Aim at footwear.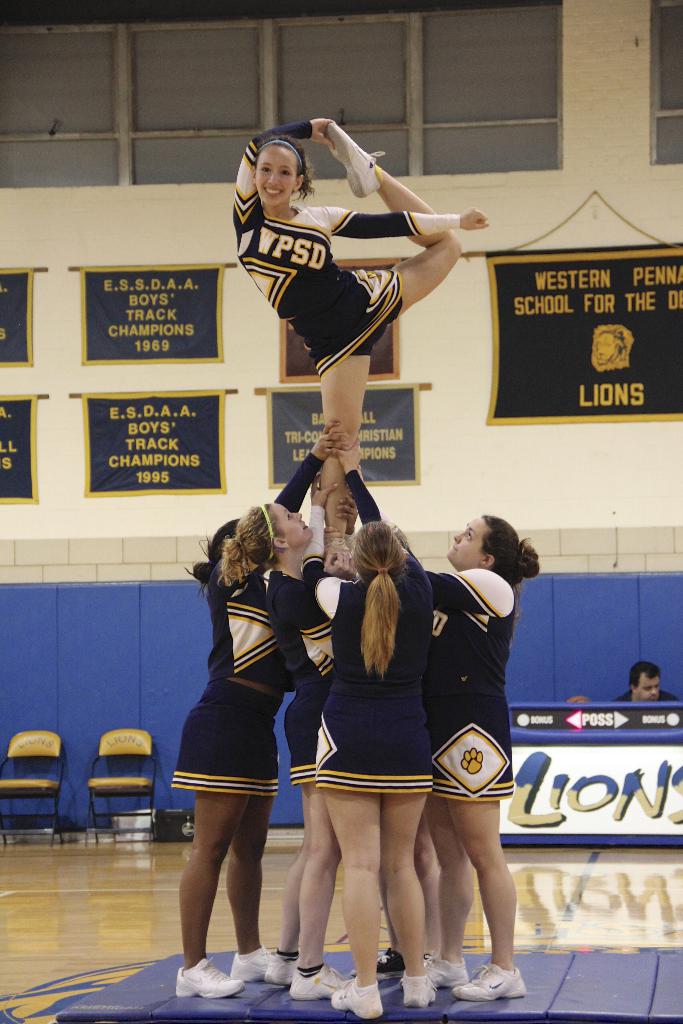
Aimed at bbox=(318, 982, 383, 1019).
